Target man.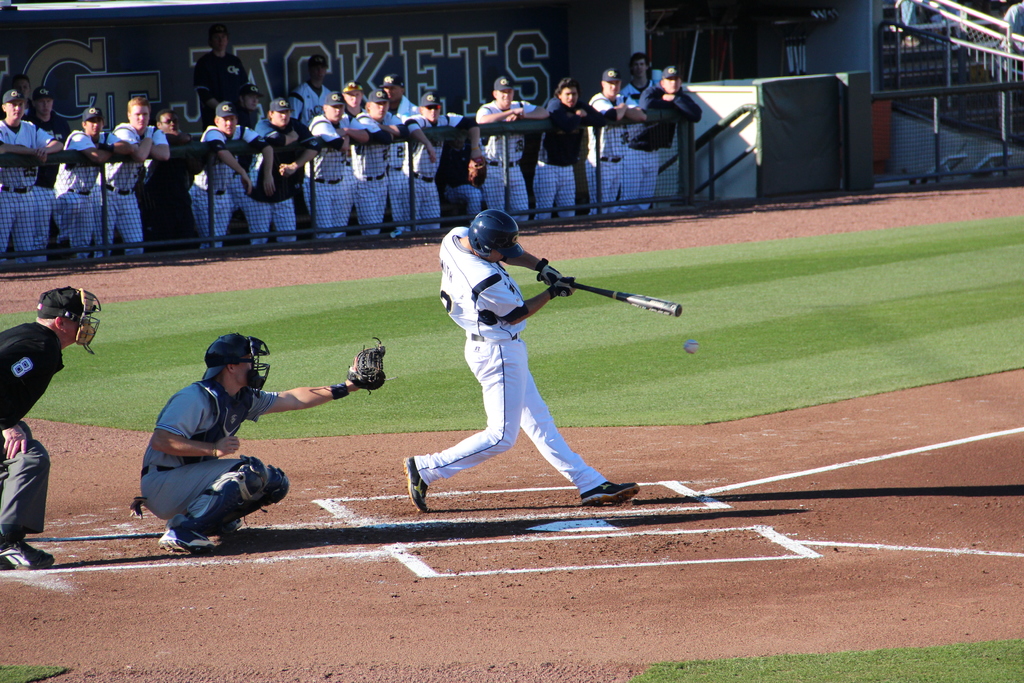
Target region: (left=140, top=105, right=191, bottom=255).
